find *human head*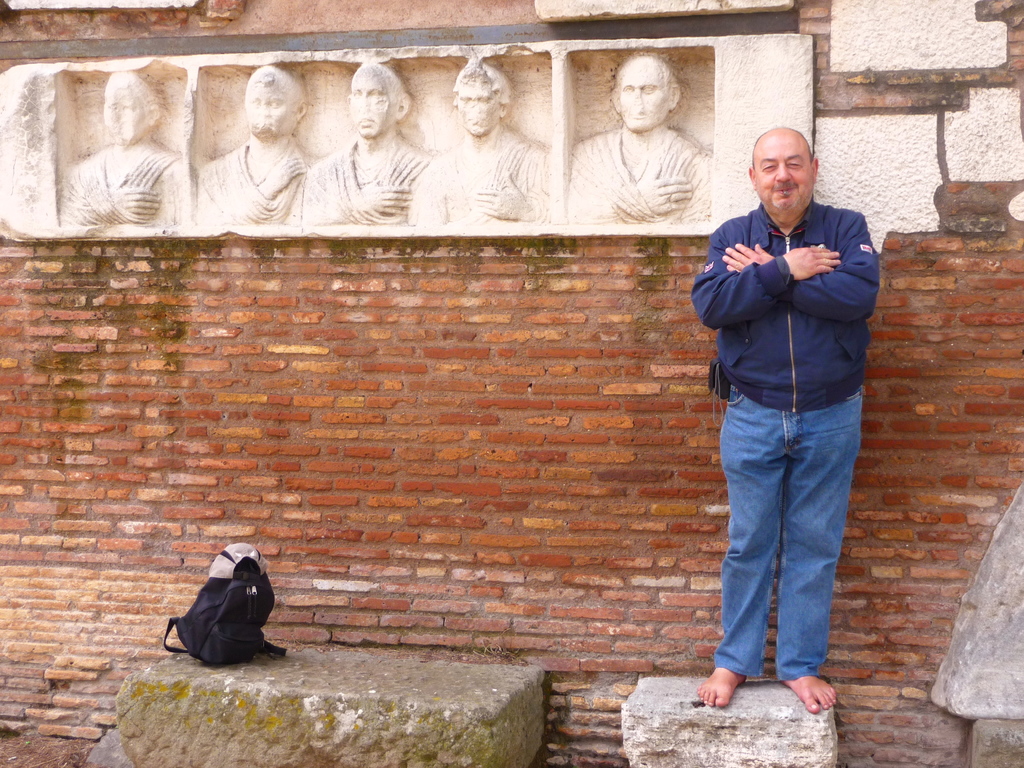
box(244, 63, 303, 139)
